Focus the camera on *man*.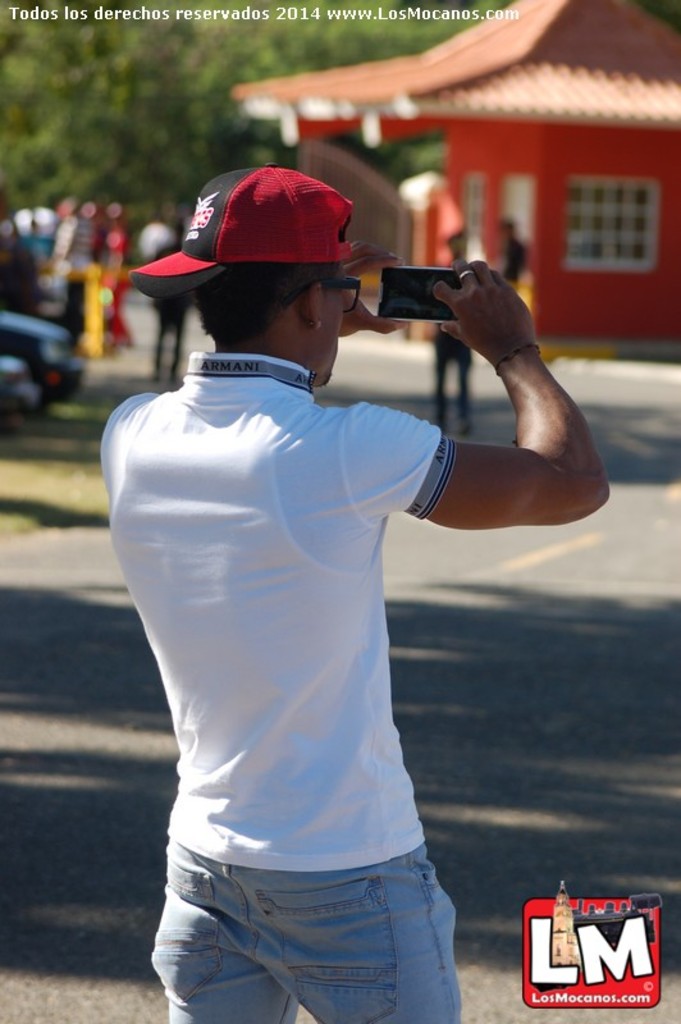
Focus region: locate(104, 143, 573, 1023).
